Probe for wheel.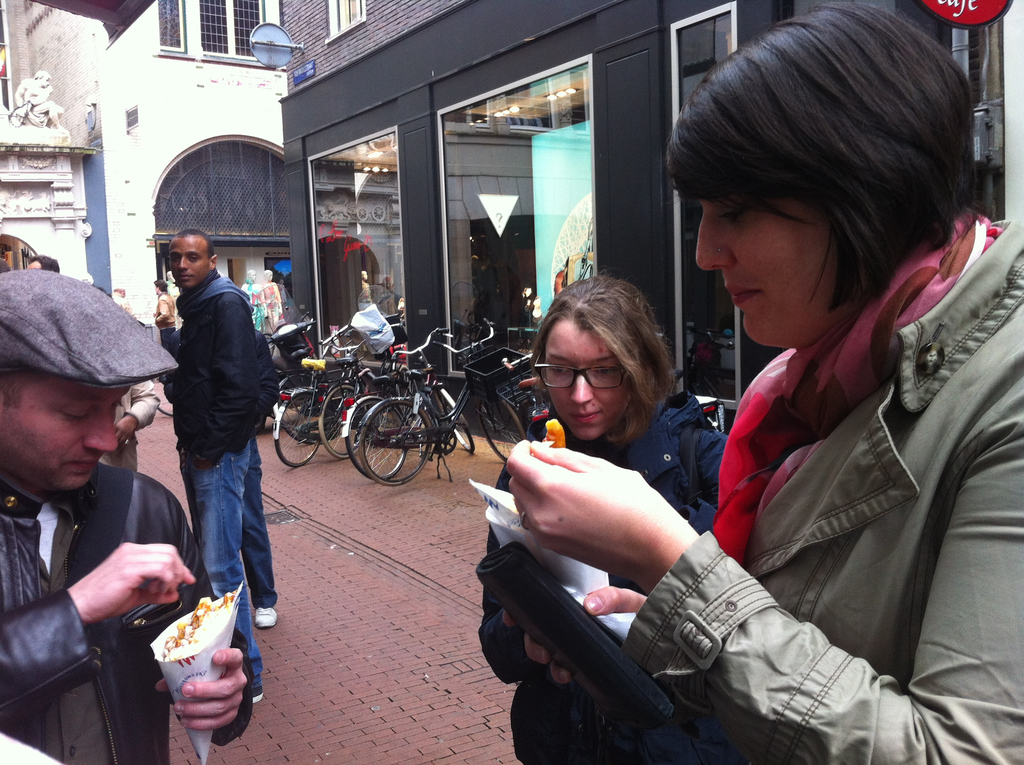
Probe result: pyautogui.locateOnScreen(271, 370, 320, 435).
